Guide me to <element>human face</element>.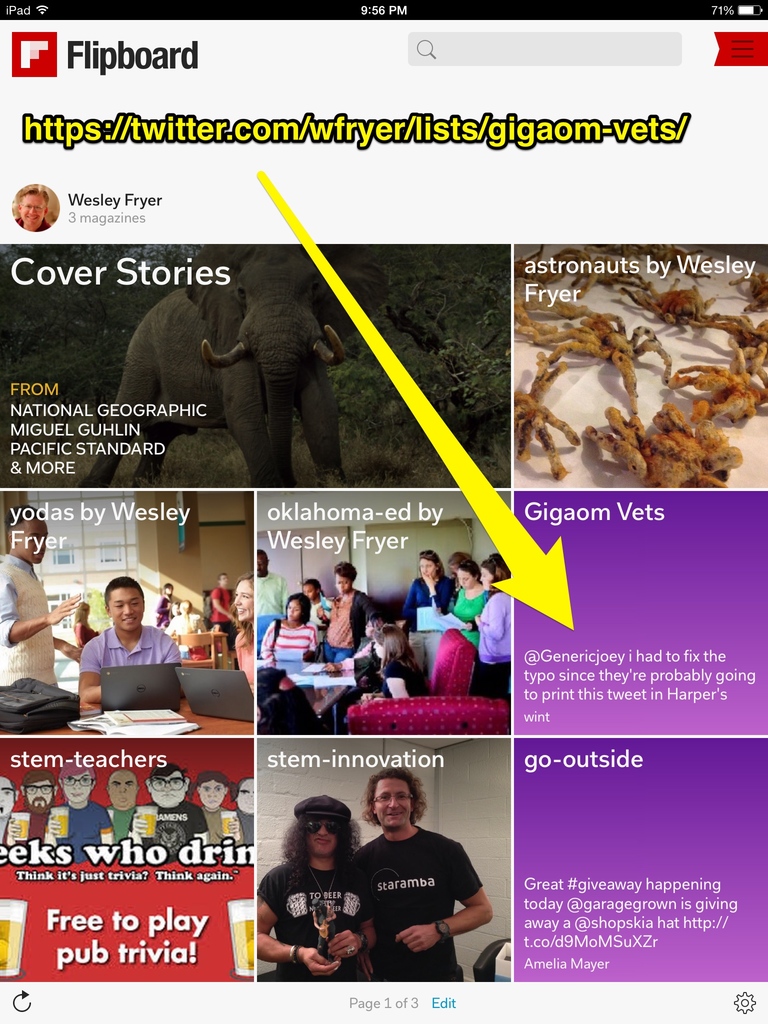
Guidance: {"left": 30, "top": 778, "right": 58, "bottom": 808}.
